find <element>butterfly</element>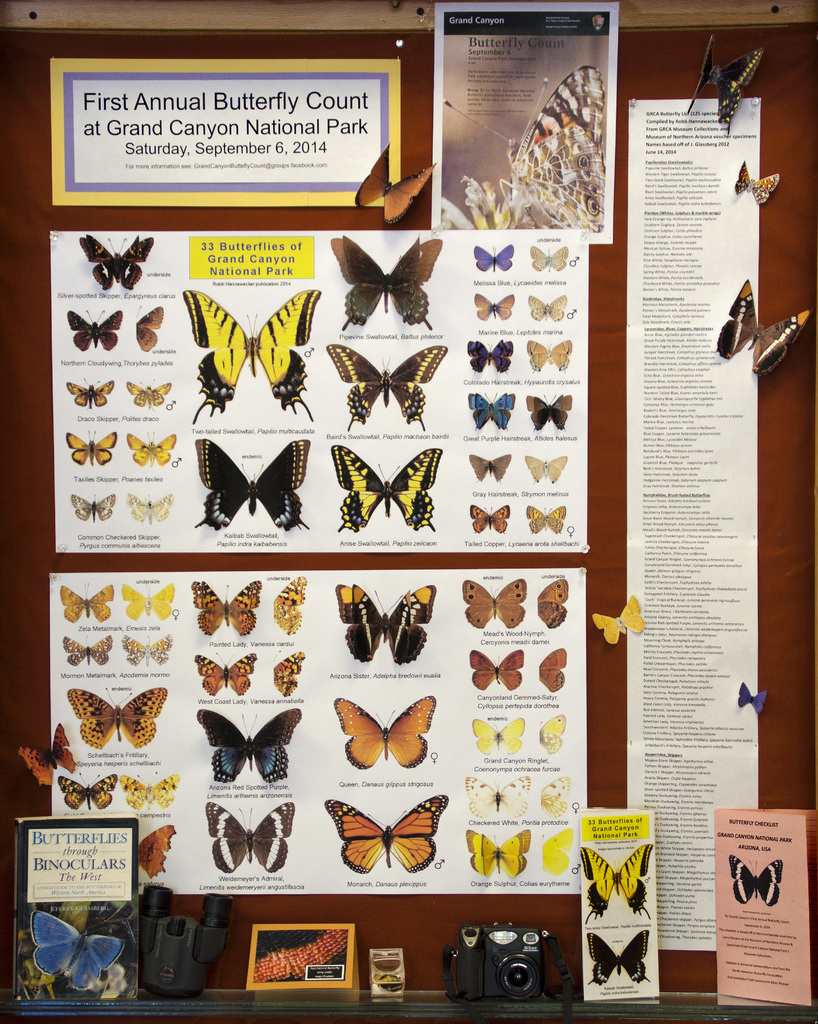
detection(323, 236, 441, 337)
